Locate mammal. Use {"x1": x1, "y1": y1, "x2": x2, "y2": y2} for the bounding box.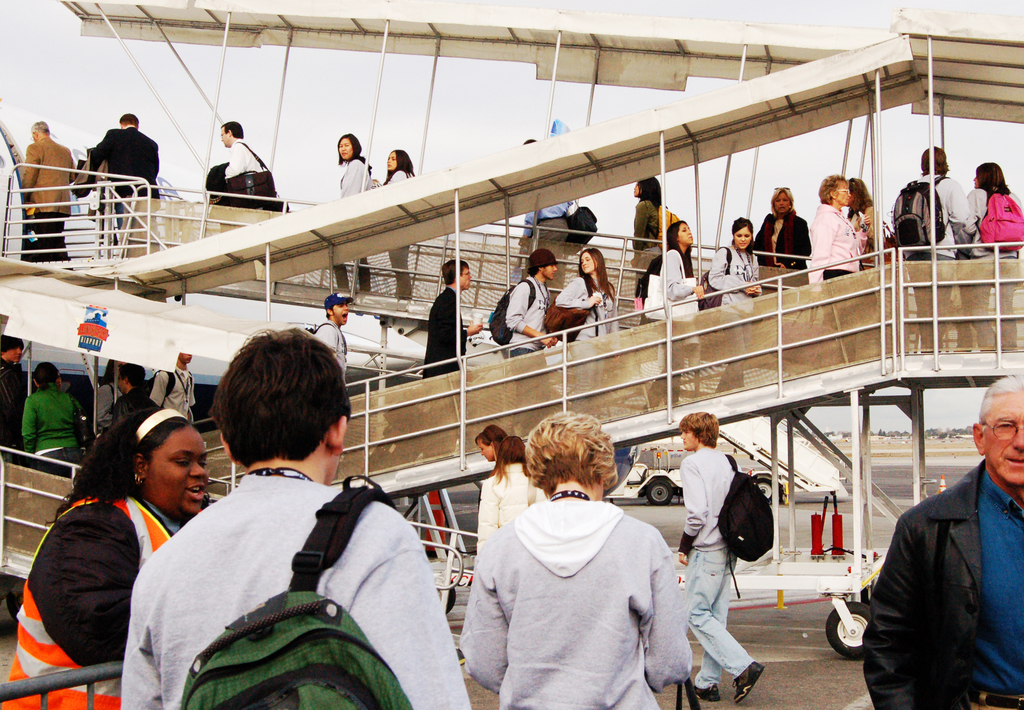
{"x1": 0, "y1": 335, "x2": 27, "y2": 464}.
